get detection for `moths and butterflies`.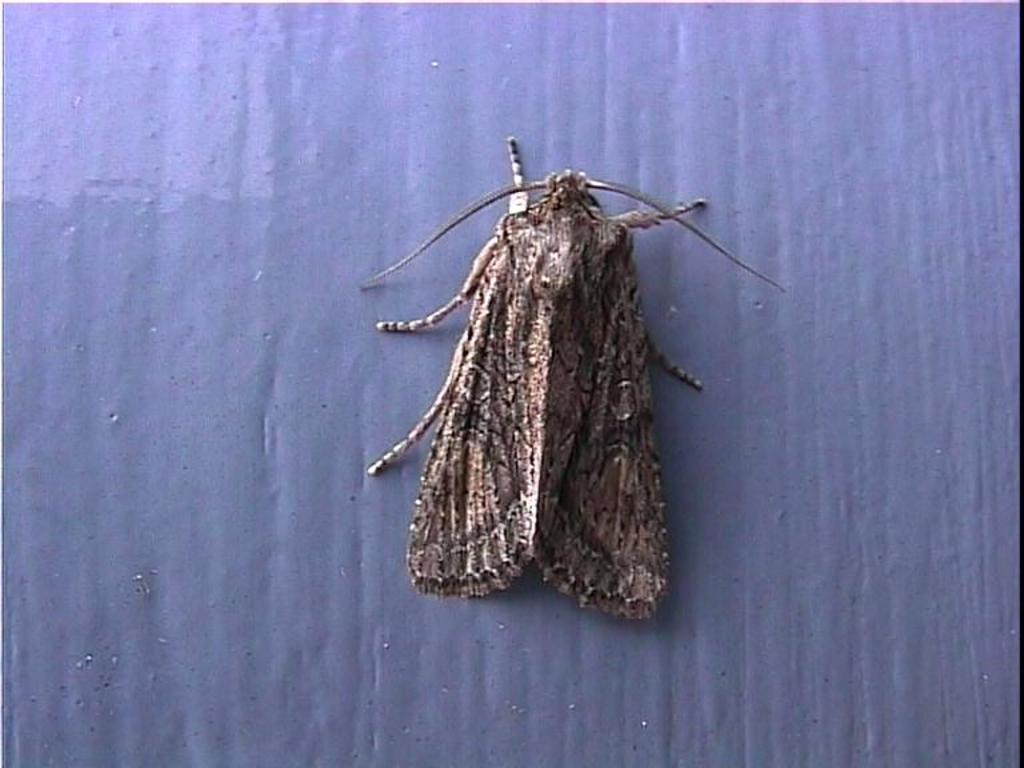
Detection: bbox=(356, 133, 793, 625).
